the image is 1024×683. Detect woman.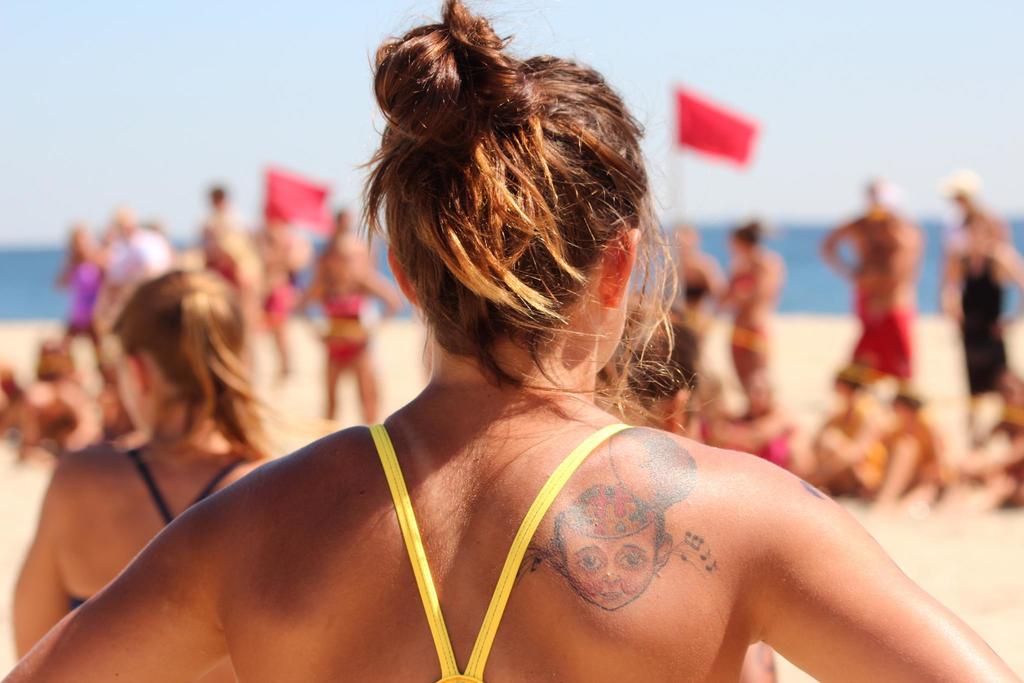
Detection: 52/224/116/382.
